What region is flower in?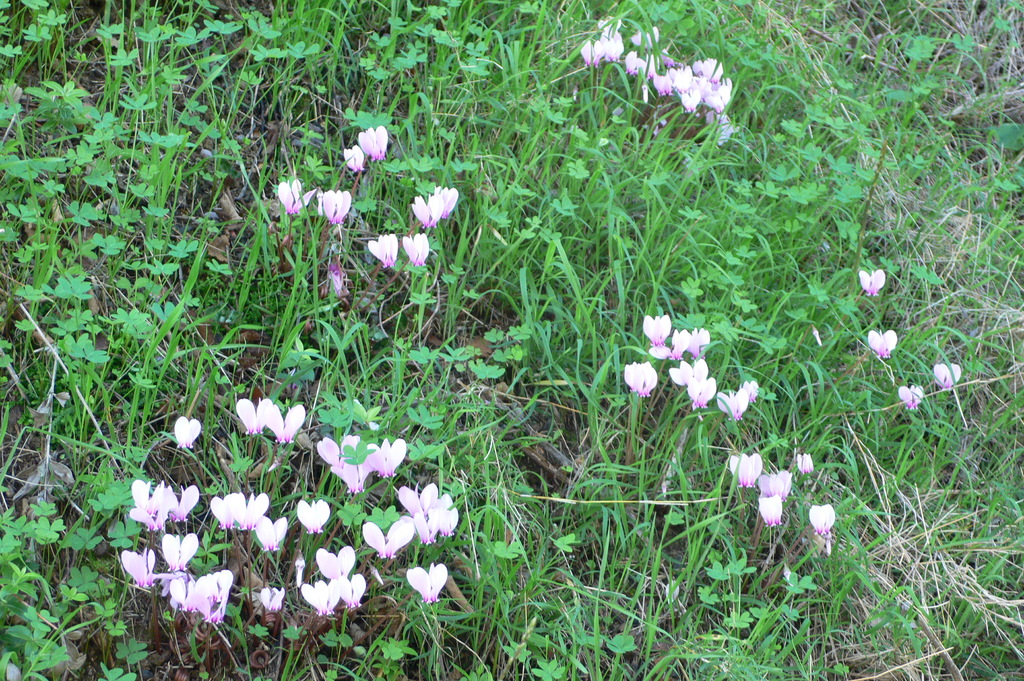
box=[867, 331, 897, 360].
